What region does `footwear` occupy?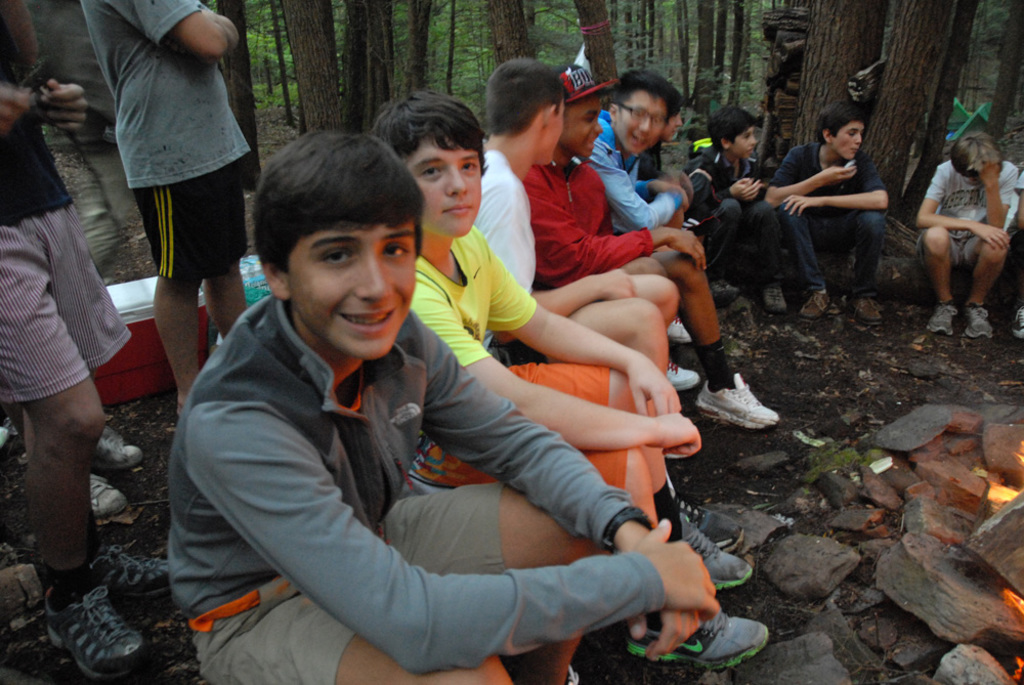
select_region(83, 543, 175, 597).
